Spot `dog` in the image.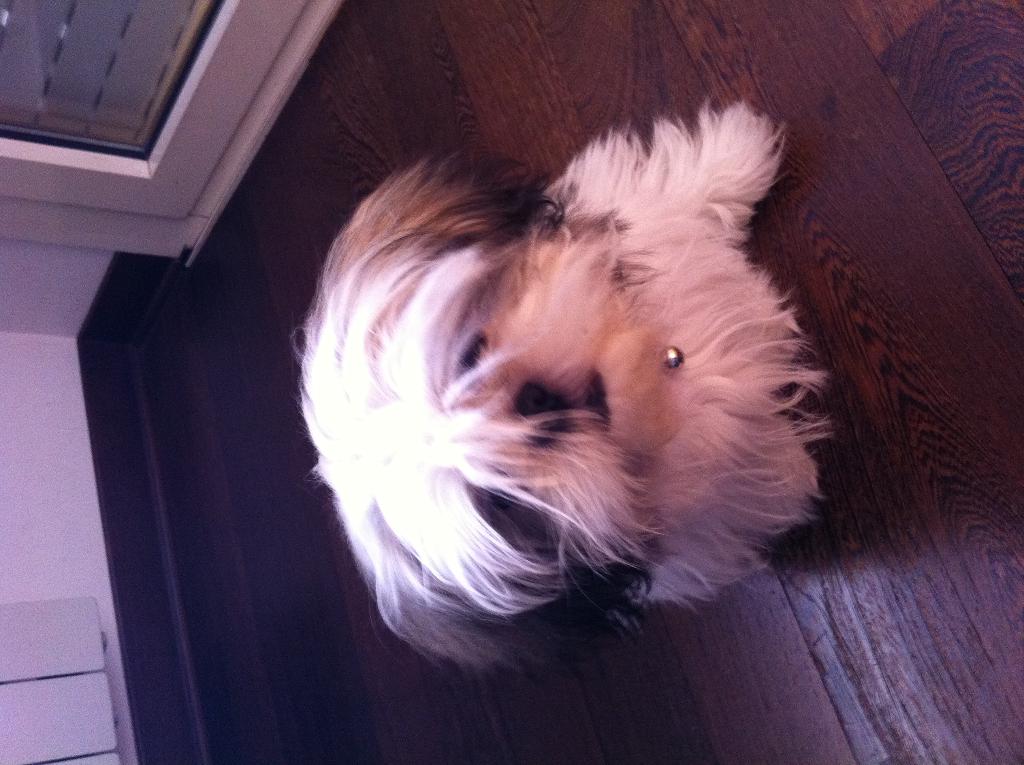
`dog` found at crop(291, 95, 830, 680).
